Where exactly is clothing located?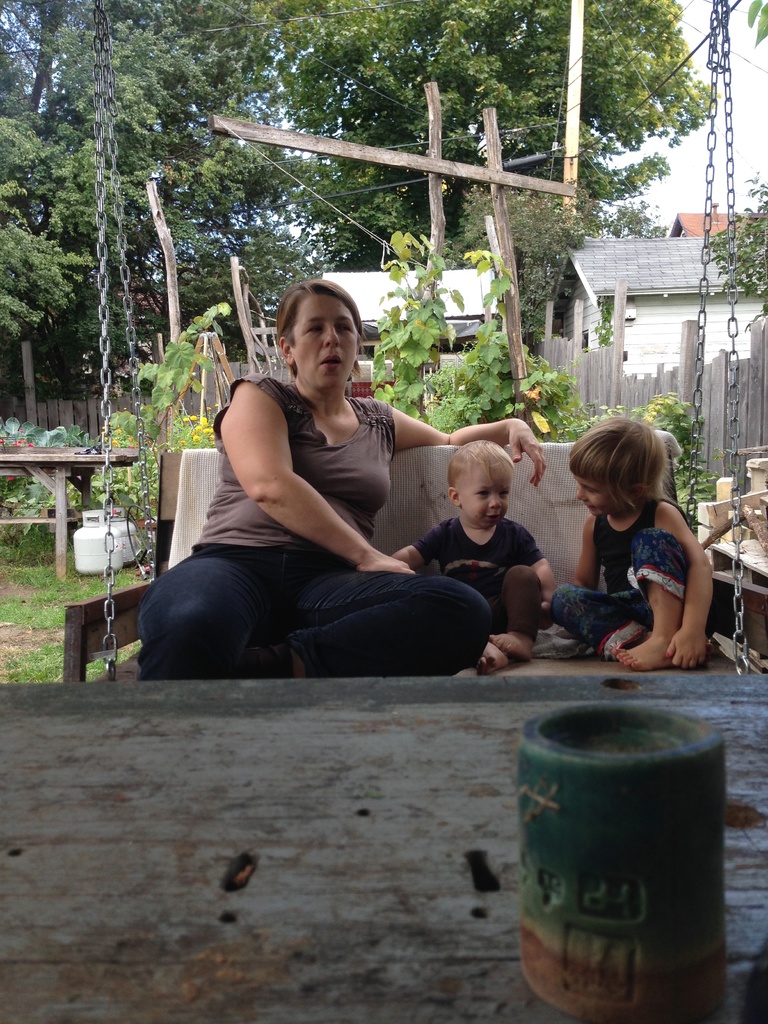
Its bounding box is (411, 516, 547, 648).
